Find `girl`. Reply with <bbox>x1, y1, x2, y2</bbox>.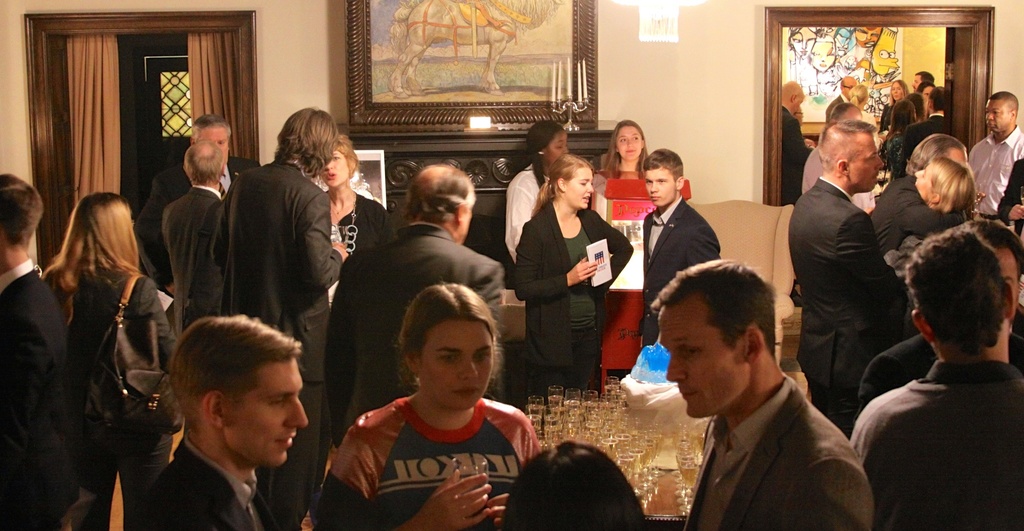
<bbox>507, 121, 570, 256</bbox>.
